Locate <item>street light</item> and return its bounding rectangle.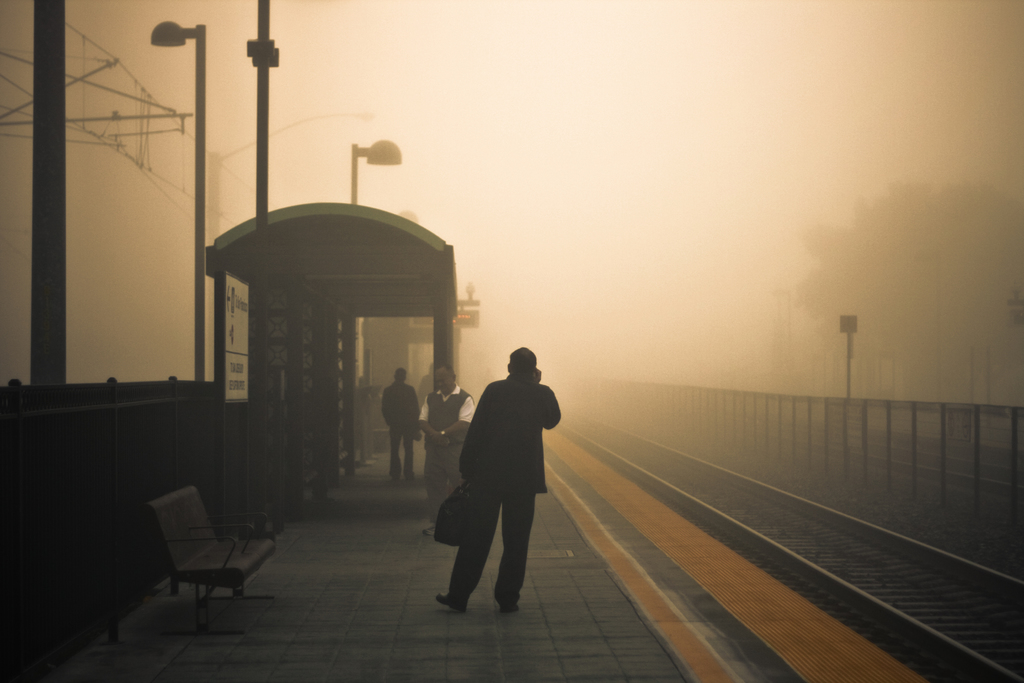
<bbox>349, 140, 398, 204</bbox>.
